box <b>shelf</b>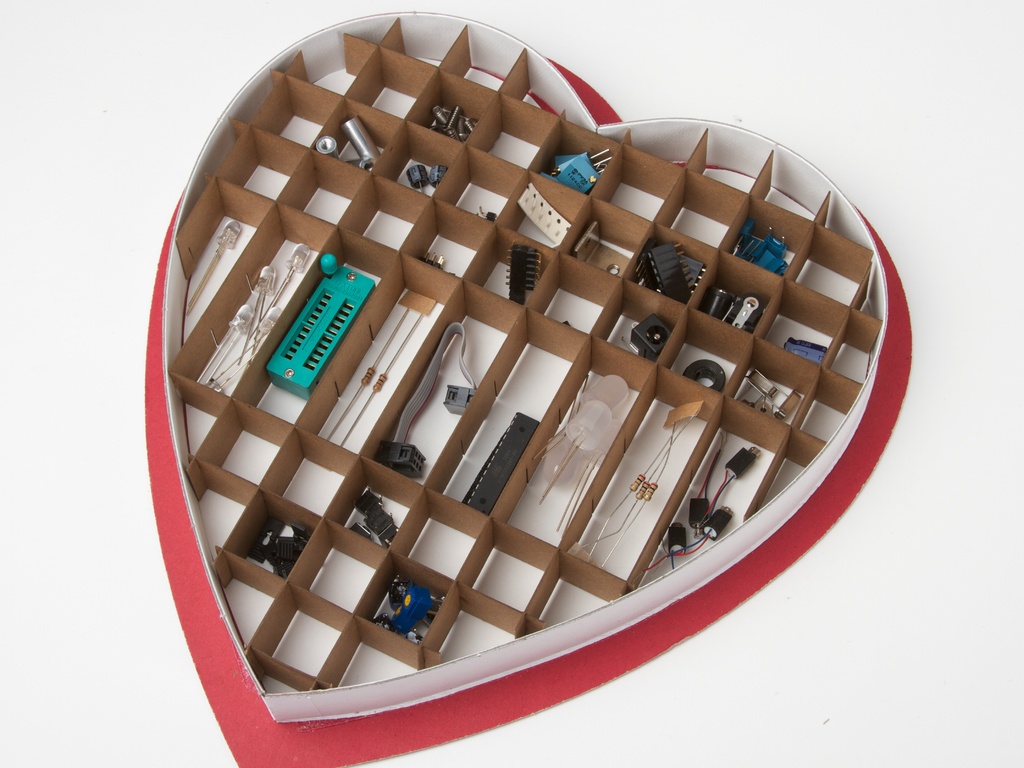
bbox=(657, 312, 755, 401)
